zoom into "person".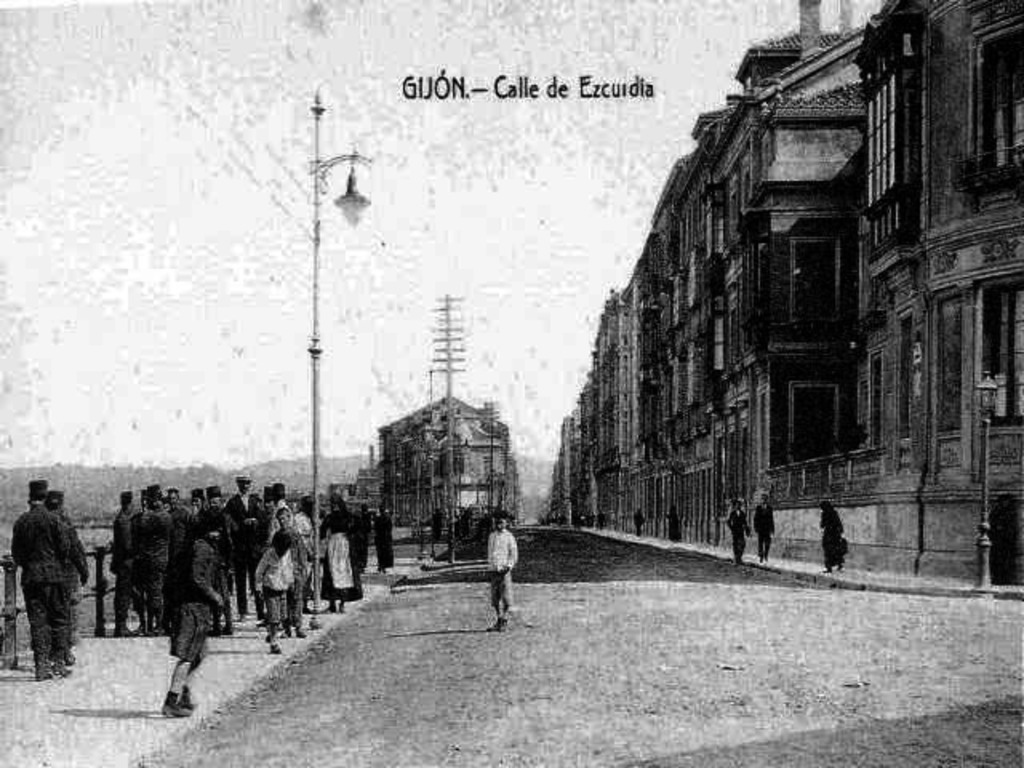
Zoom target: 254:534:293:658.
